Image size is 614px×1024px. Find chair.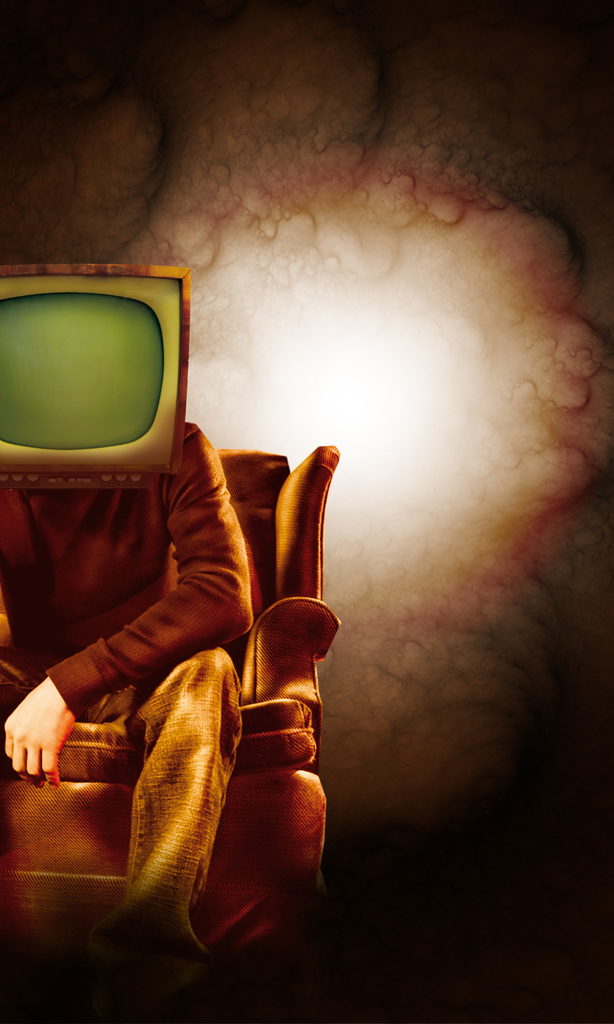
(left=17, top=372, right=344, bottom=984).
